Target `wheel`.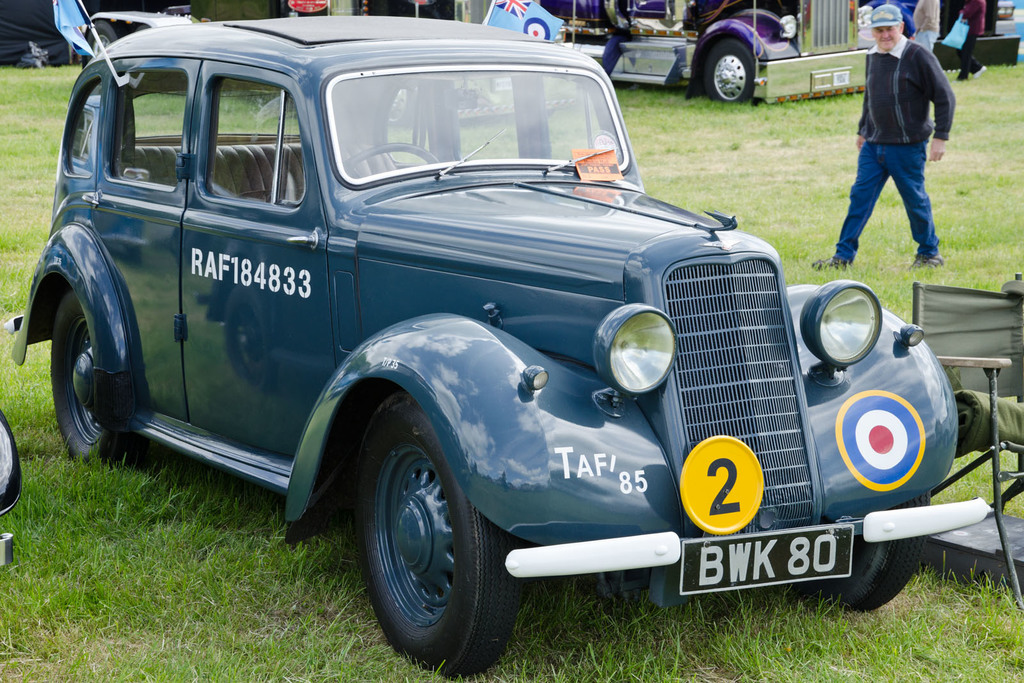
Target region: 707/40/755/100.
